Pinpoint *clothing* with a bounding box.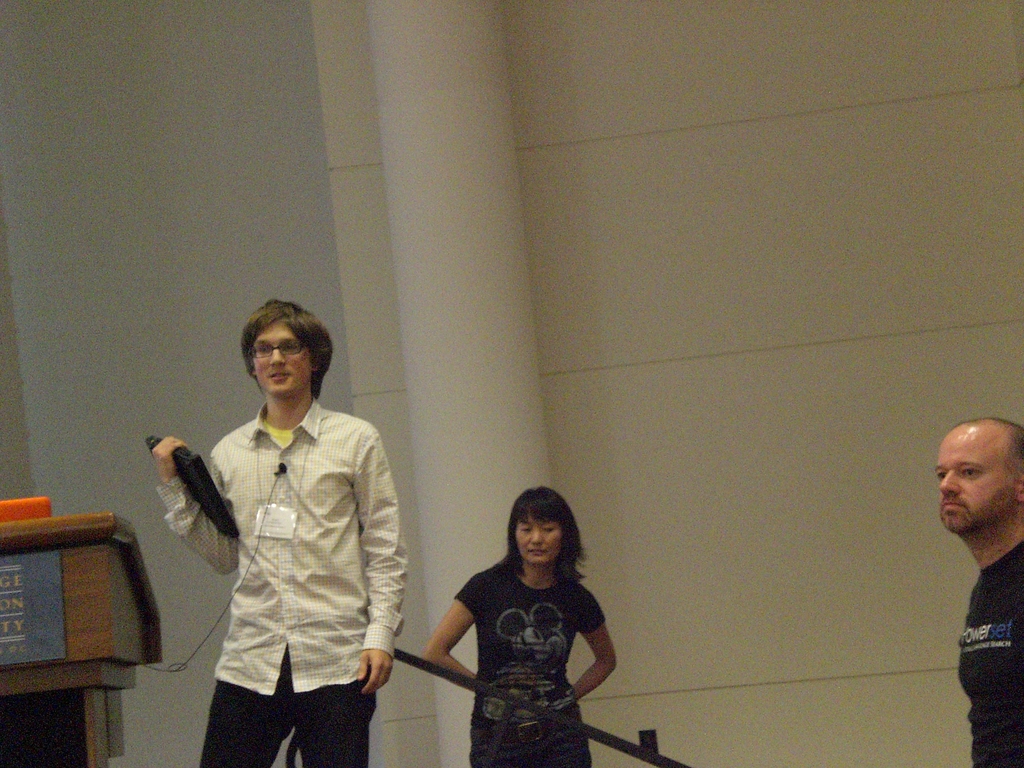
(x1=956, y1=538, x2=1023, y2=767).
